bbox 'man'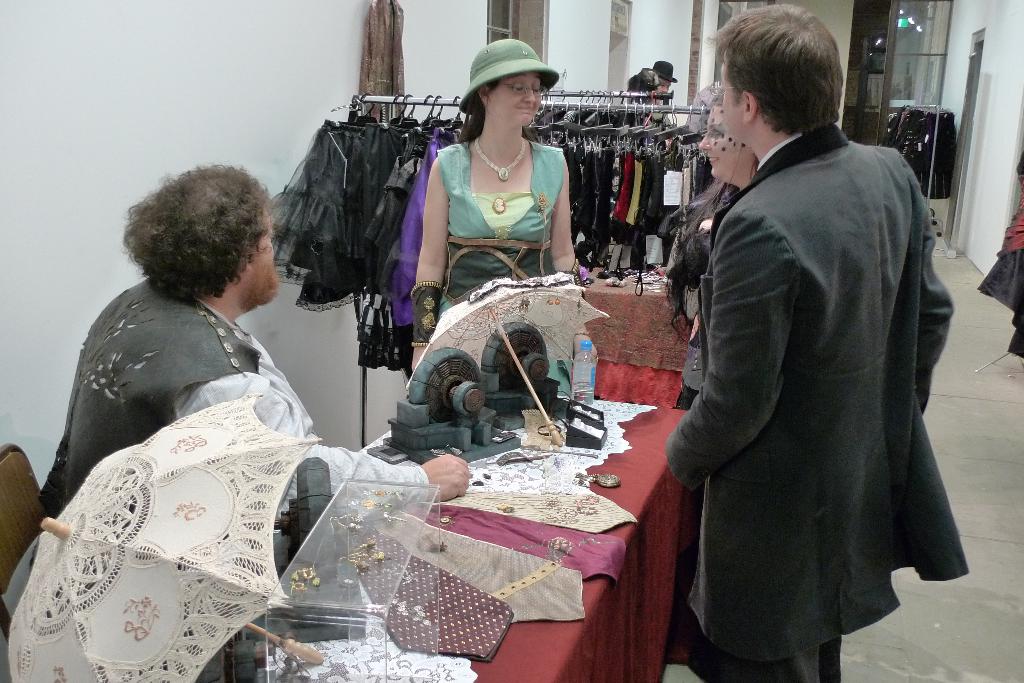
left=650, top=60, right=677, bottom=95
